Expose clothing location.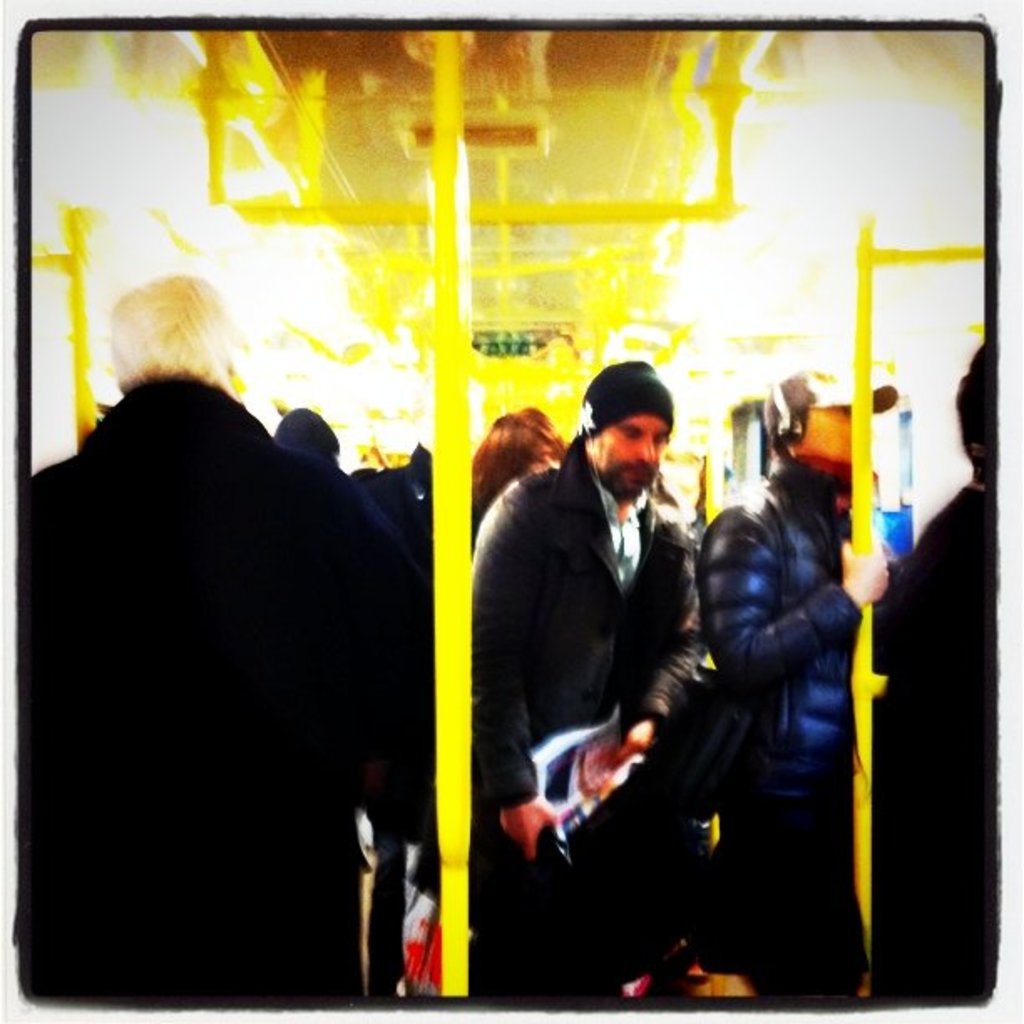
Exposed at BBox(32, 266, 433, 1019).
